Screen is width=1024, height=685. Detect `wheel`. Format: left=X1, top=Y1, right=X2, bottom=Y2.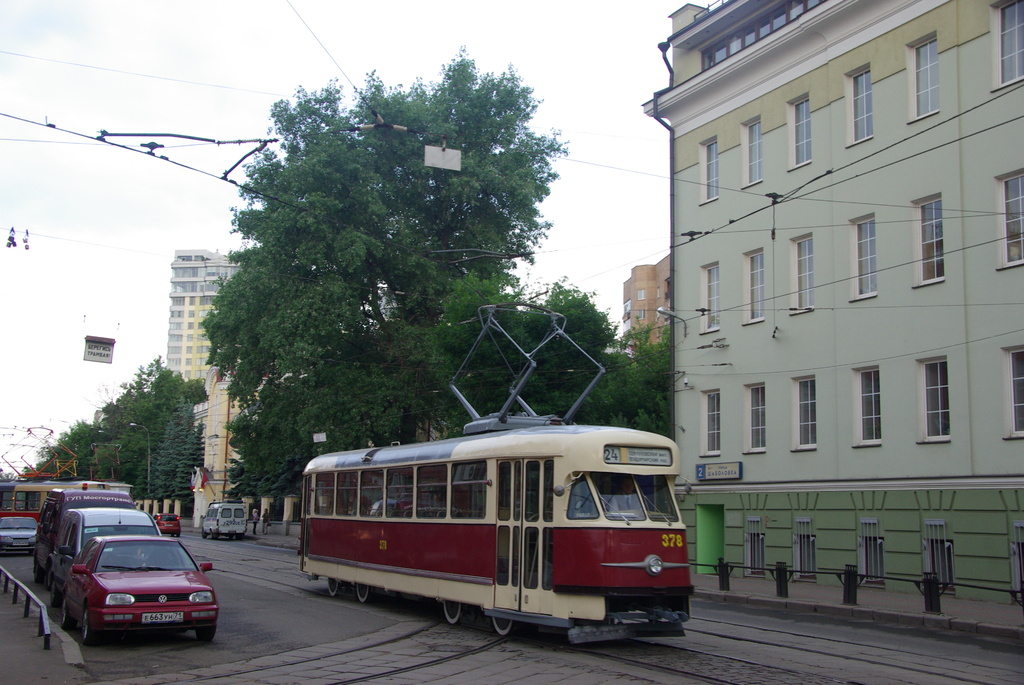
left=33, top=560, right=47, bottom=587.
